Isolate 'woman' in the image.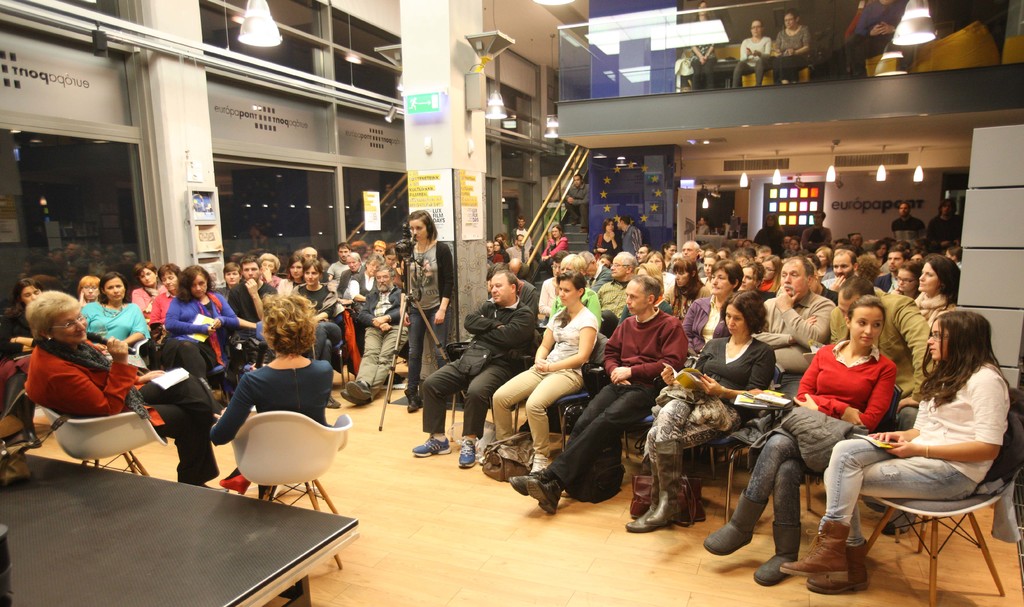
Isolated region: pyautogui.locateOnScreen(278, 257, 304, 297).
